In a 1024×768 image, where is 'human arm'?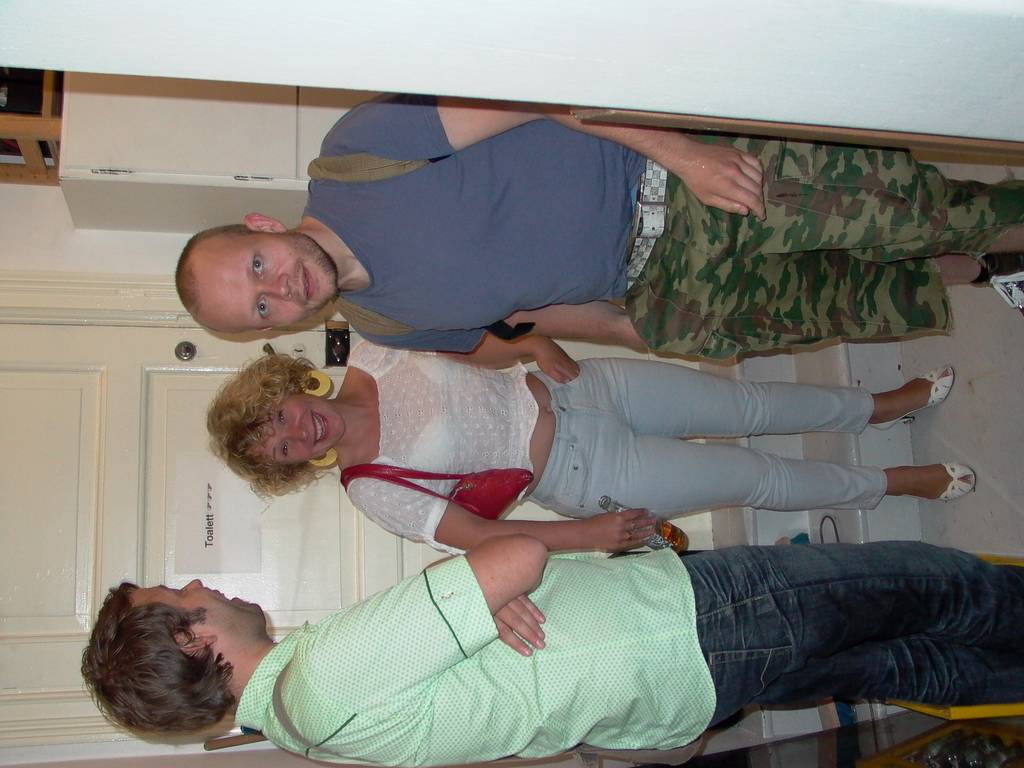
<region>344, 328, 589, 387</region>.
